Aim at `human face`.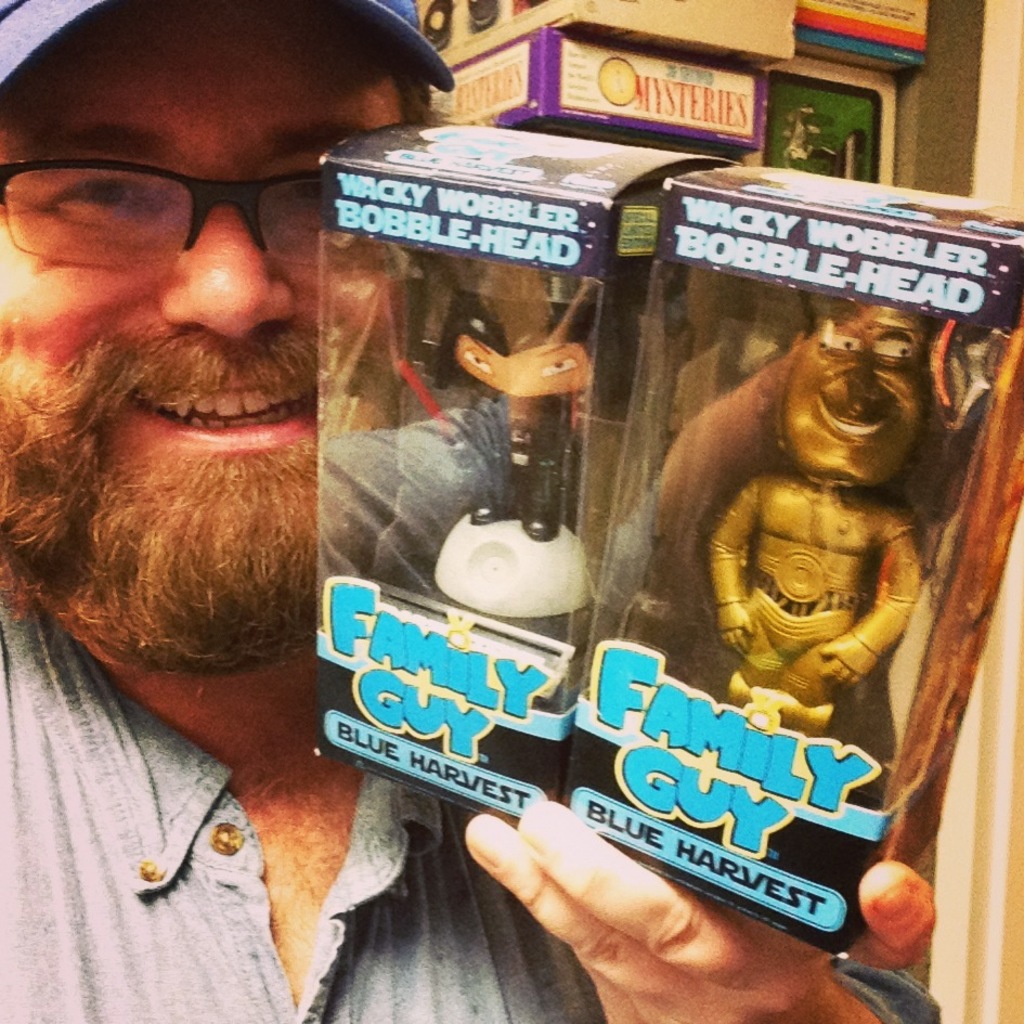
Aimed at (0,0,401,674).
